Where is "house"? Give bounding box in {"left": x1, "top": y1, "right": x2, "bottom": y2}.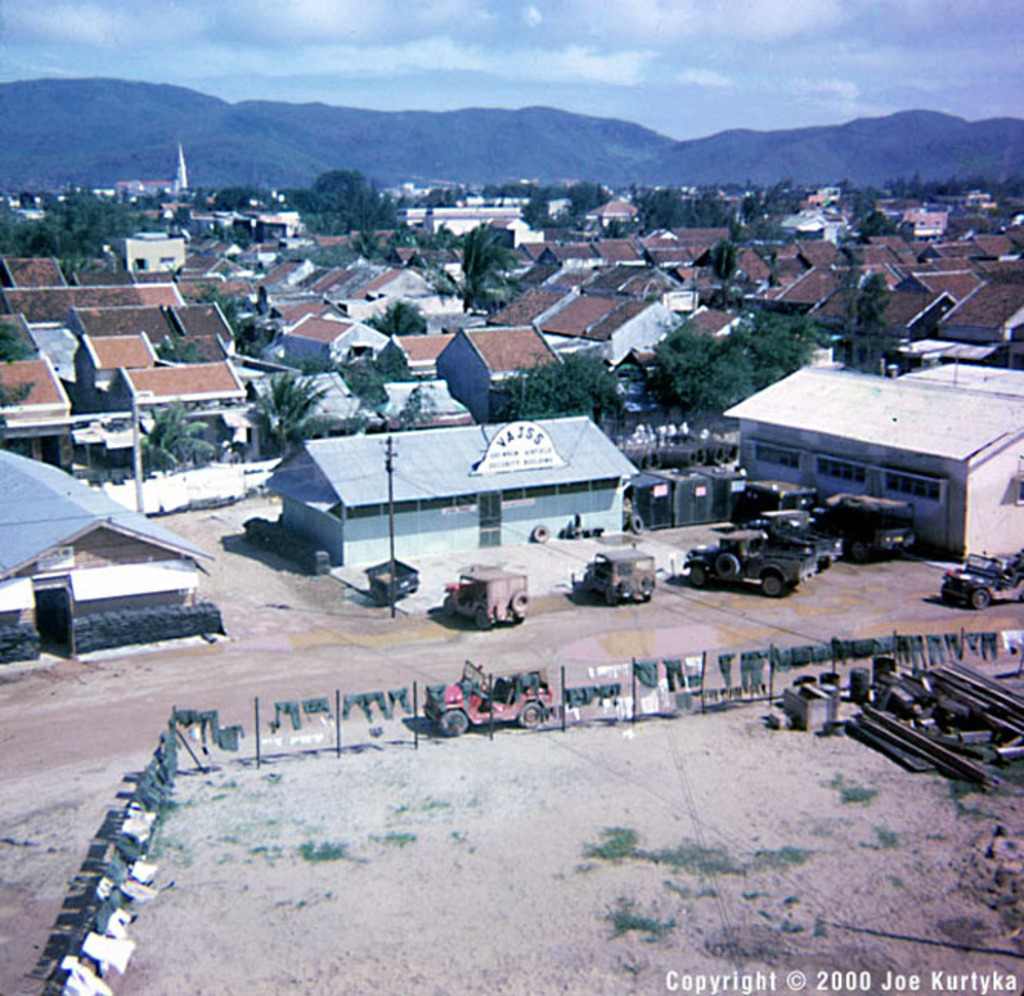
{"left": 380, "top": 260, "right": 415, "bottom": 322}.
